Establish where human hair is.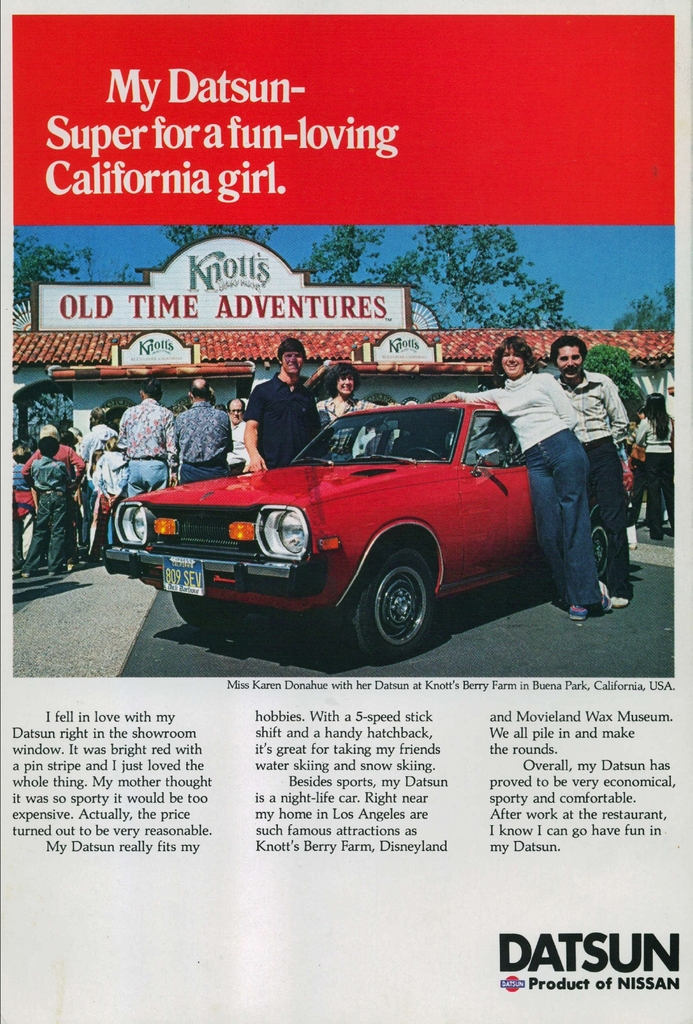
Established at <region>186, 381, 207, 400</region>.
